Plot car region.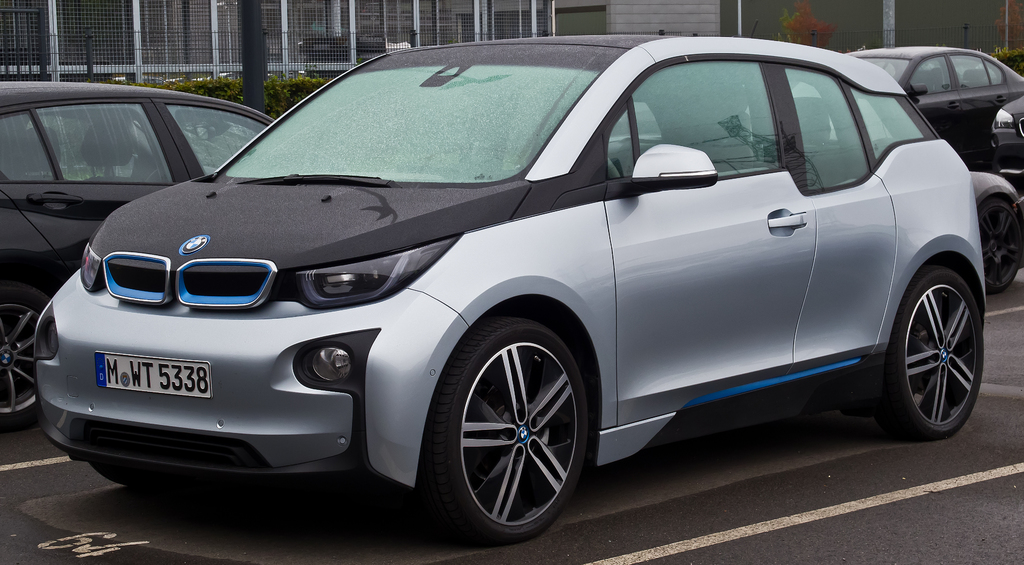
Plotted at pyautogui.locateOnScreen(986, 98, 1023, 194).
